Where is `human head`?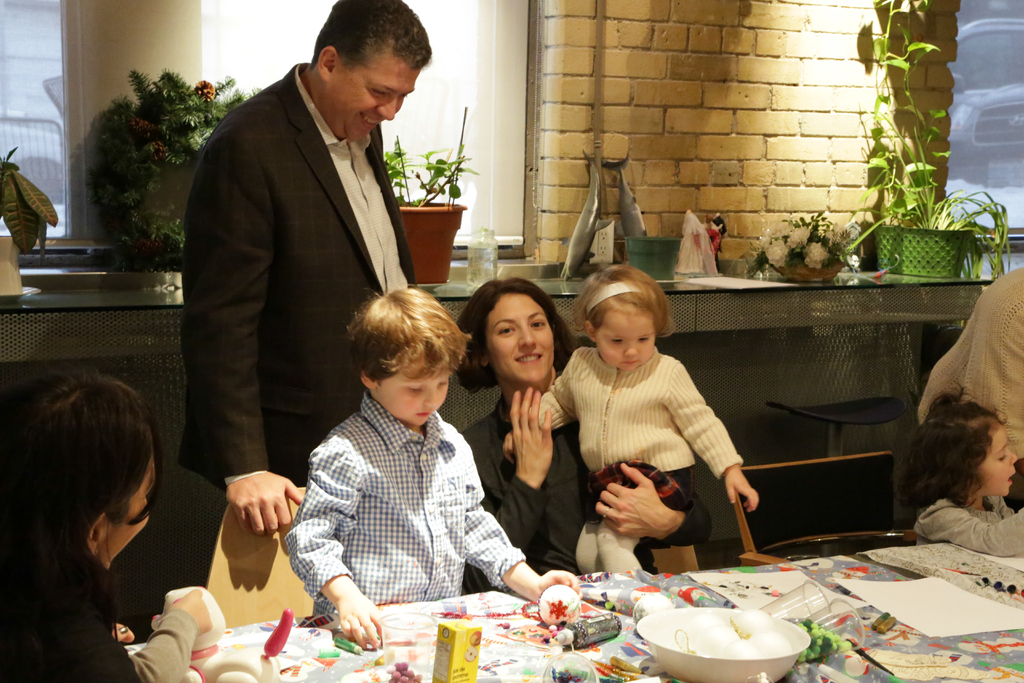
2:383:165:573.
